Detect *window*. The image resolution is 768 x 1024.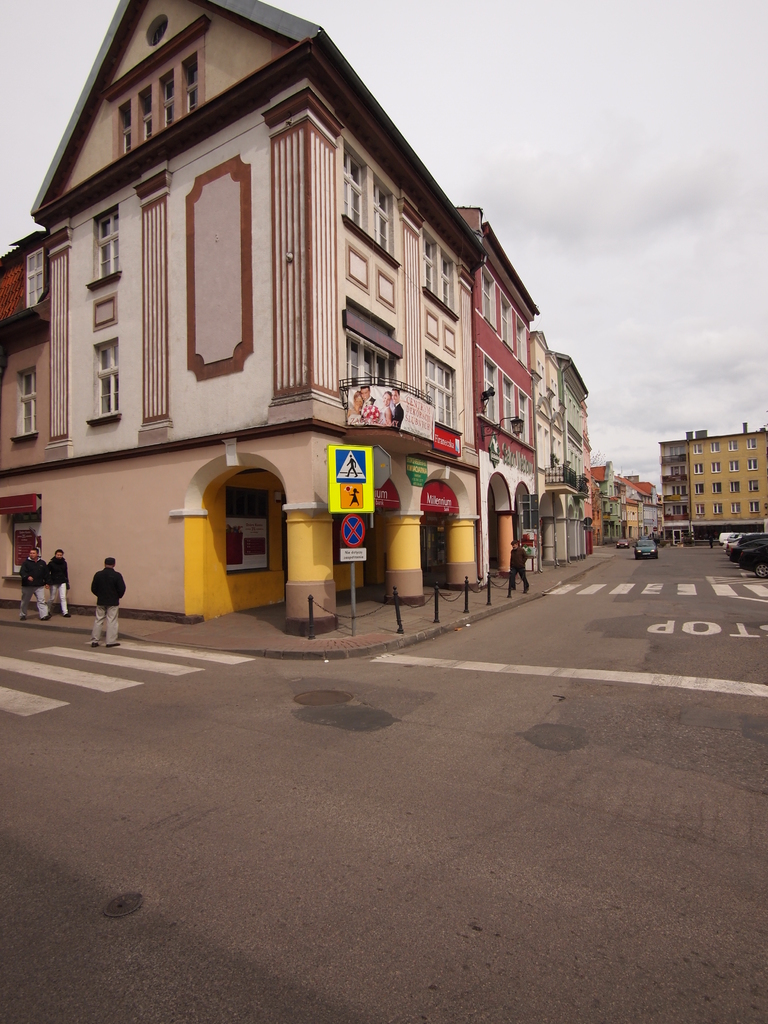
bbox(710, 442, 719, 452).
